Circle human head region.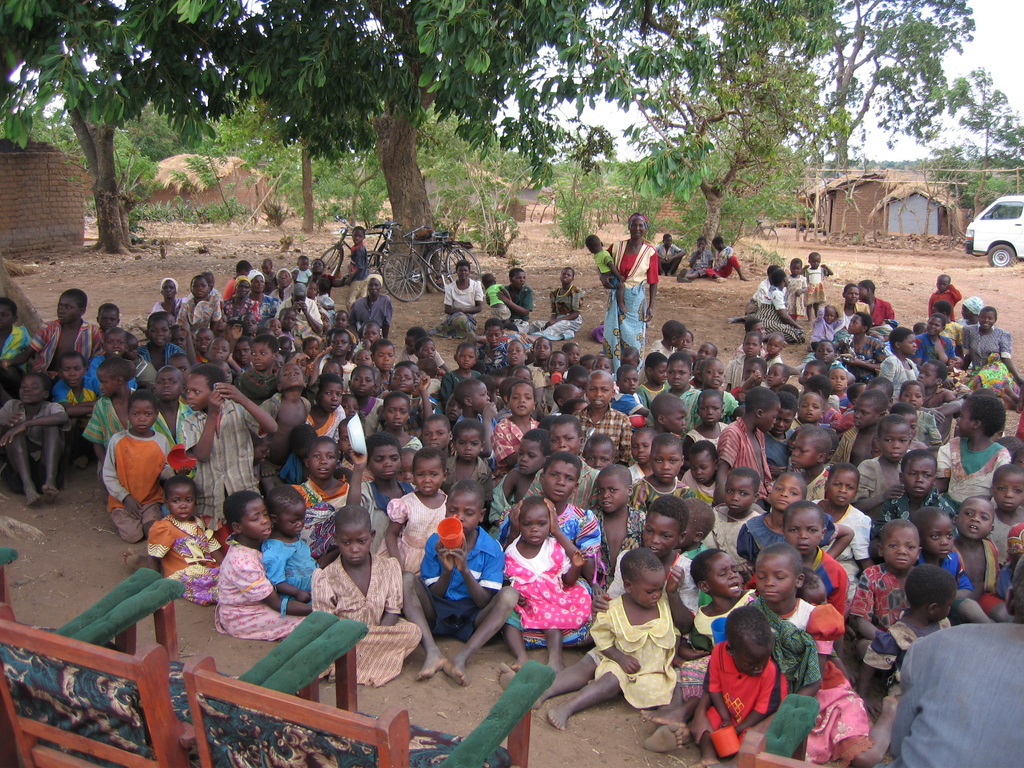
Region: [x1=669, y1=352, x2=694, y2=388].
